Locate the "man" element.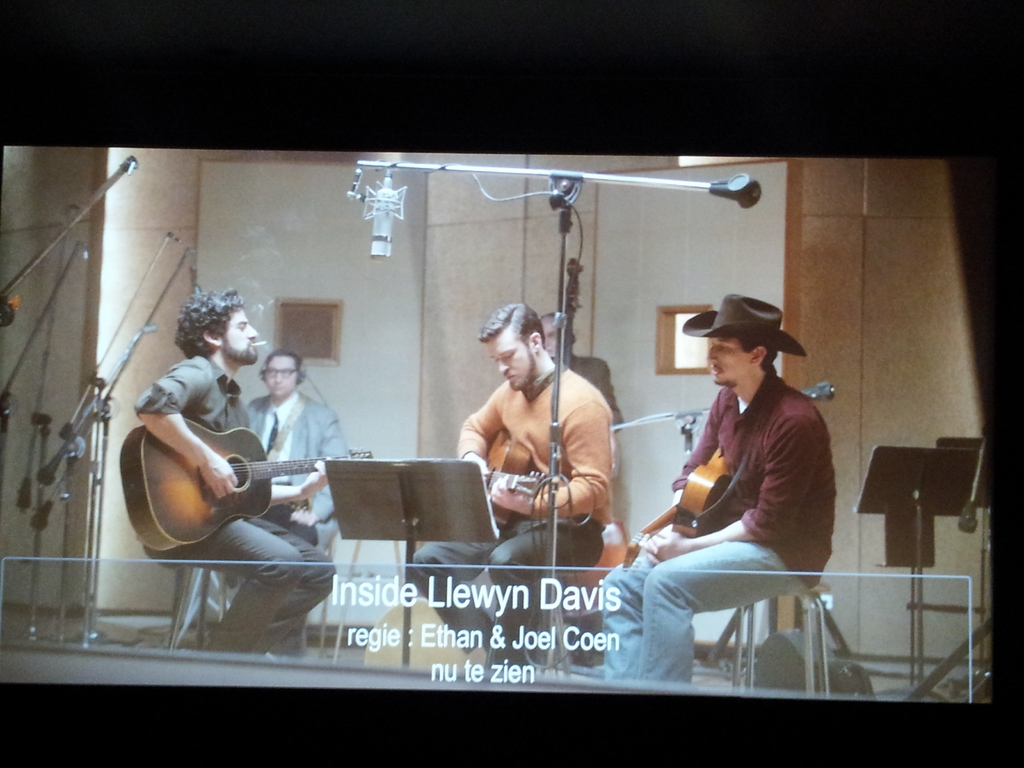
Element bbox: <region>598, 296, 835, 700</region>.
